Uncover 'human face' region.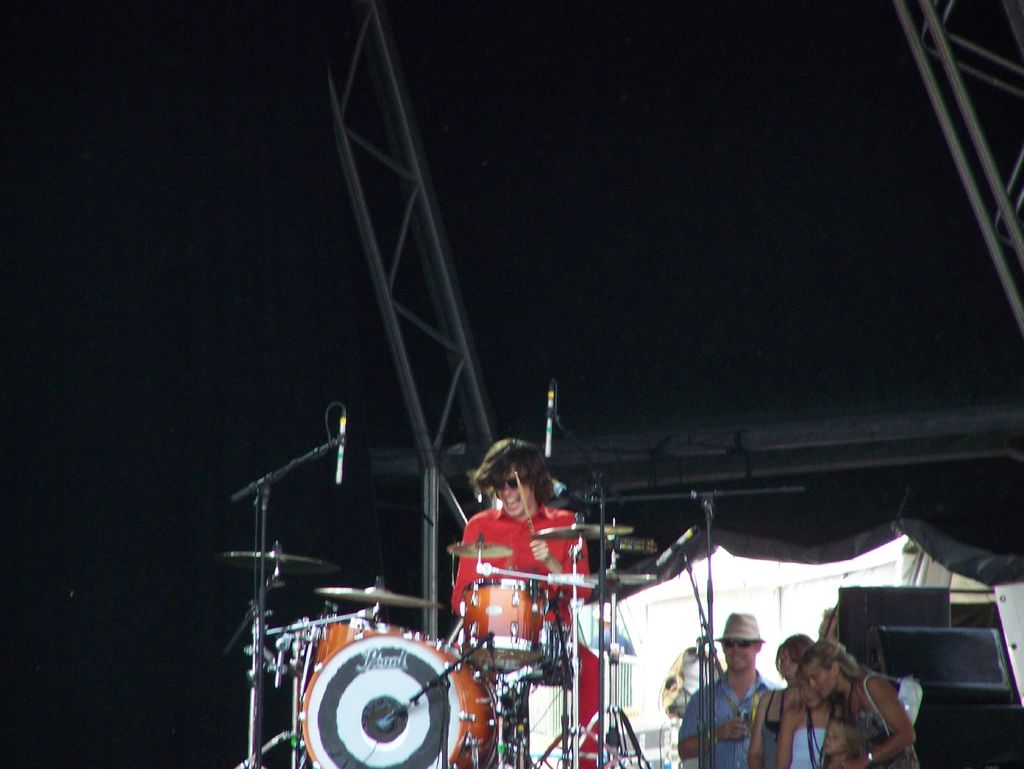
Uncovered: 724,643,752,674.
